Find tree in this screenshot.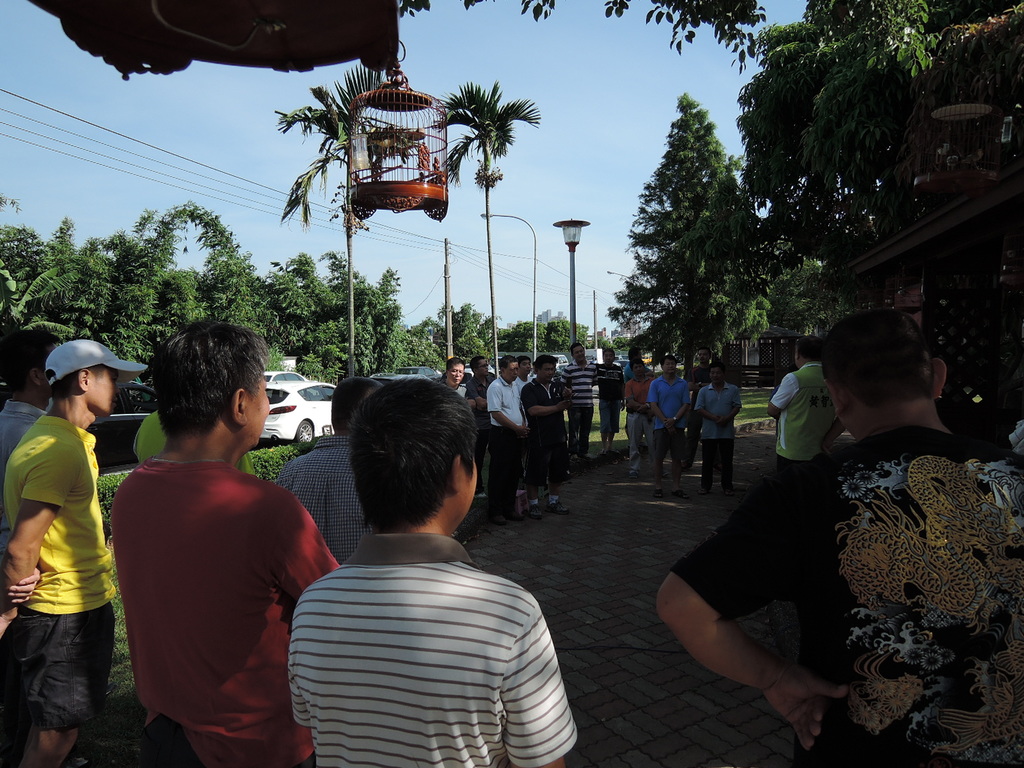
The bounding box for tree is <region>509, 317, 592, 352</region>.
